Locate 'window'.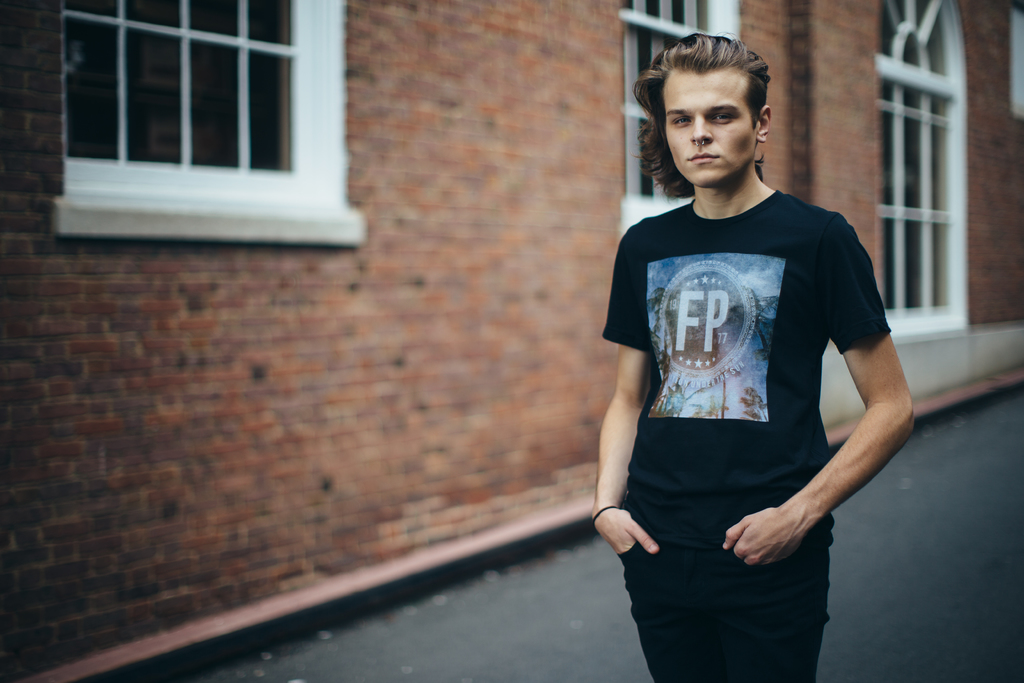
Bounding box: (left=51, top=0, right=364, bottom=227).
